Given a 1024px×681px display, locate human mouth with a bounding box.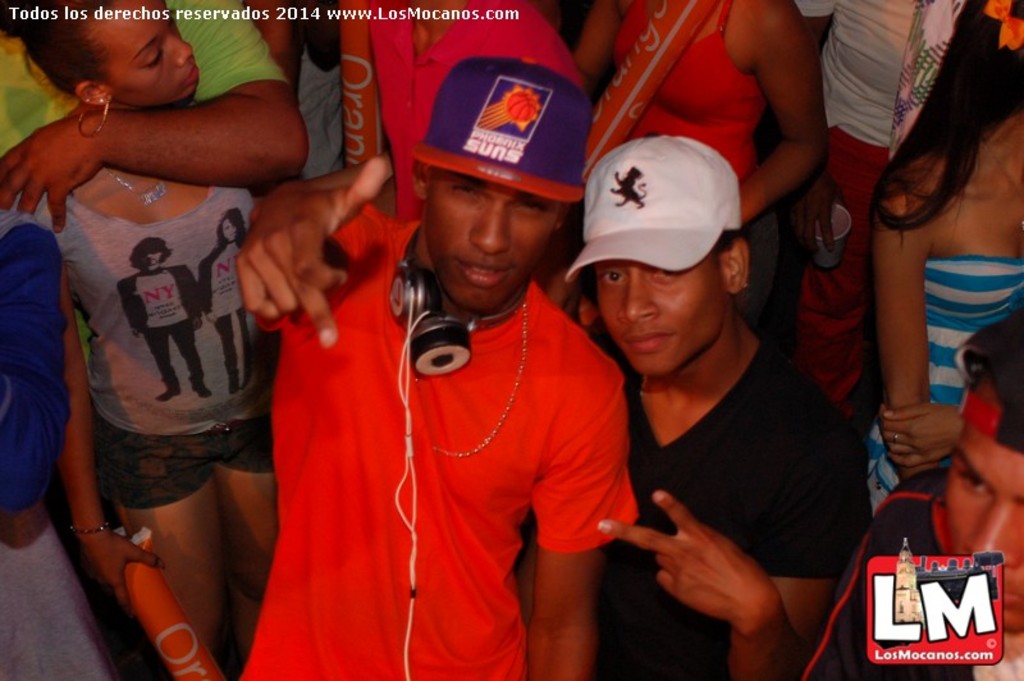
Located: detection(1007, 586, 1023, 609).
